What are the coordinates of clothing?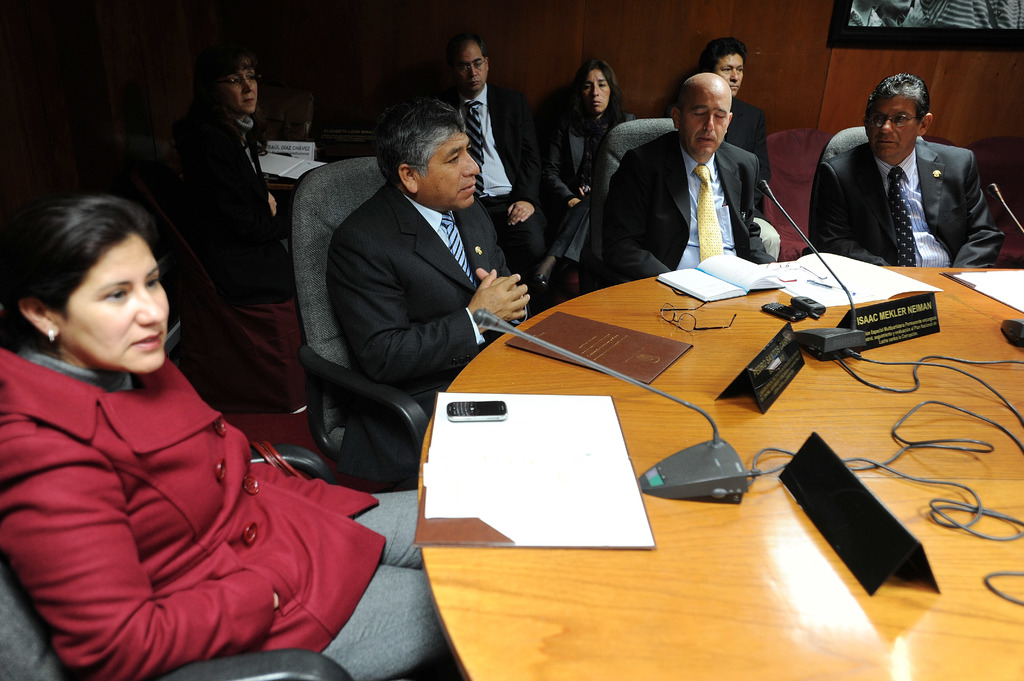
[x1=322, y1=489, x2=449, y2=679].
